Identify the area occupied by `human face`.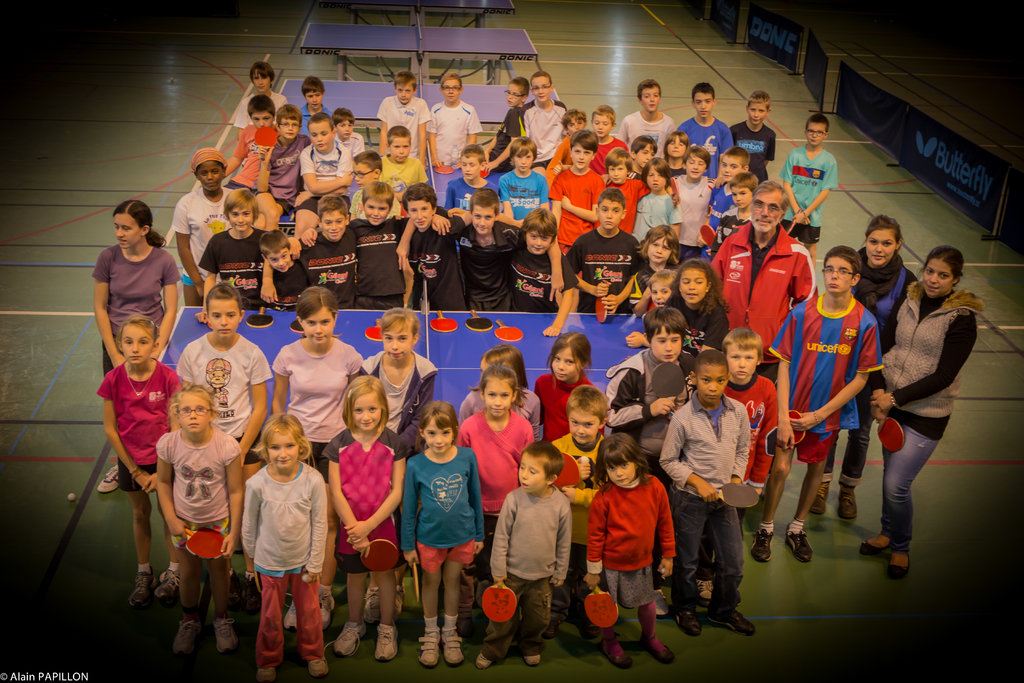
Area: detection(178, 390, 209, 432).
